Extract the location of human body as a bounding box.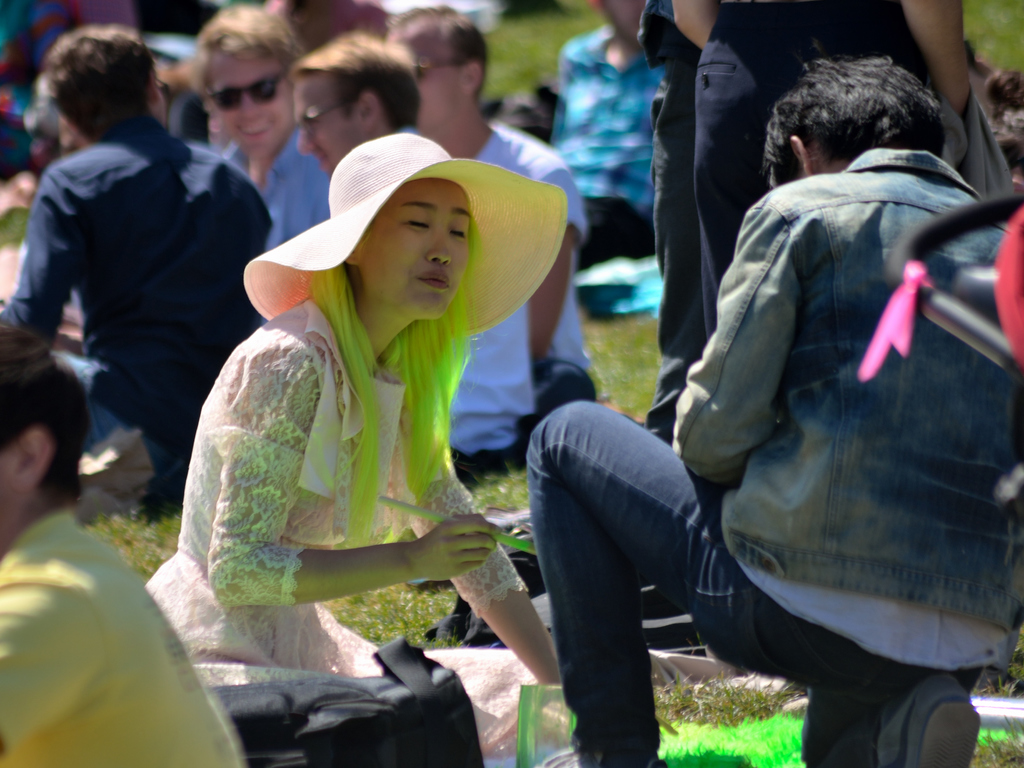
rect(0, 316, 233, 767).
